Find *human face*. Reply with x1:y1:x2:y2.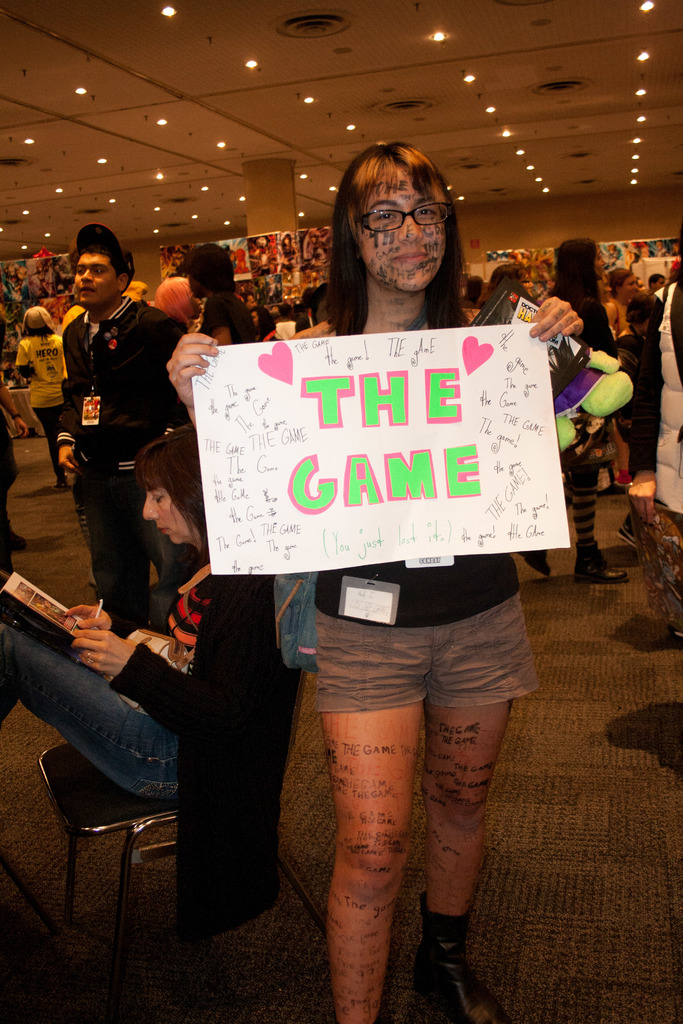
73:254:119:307.
